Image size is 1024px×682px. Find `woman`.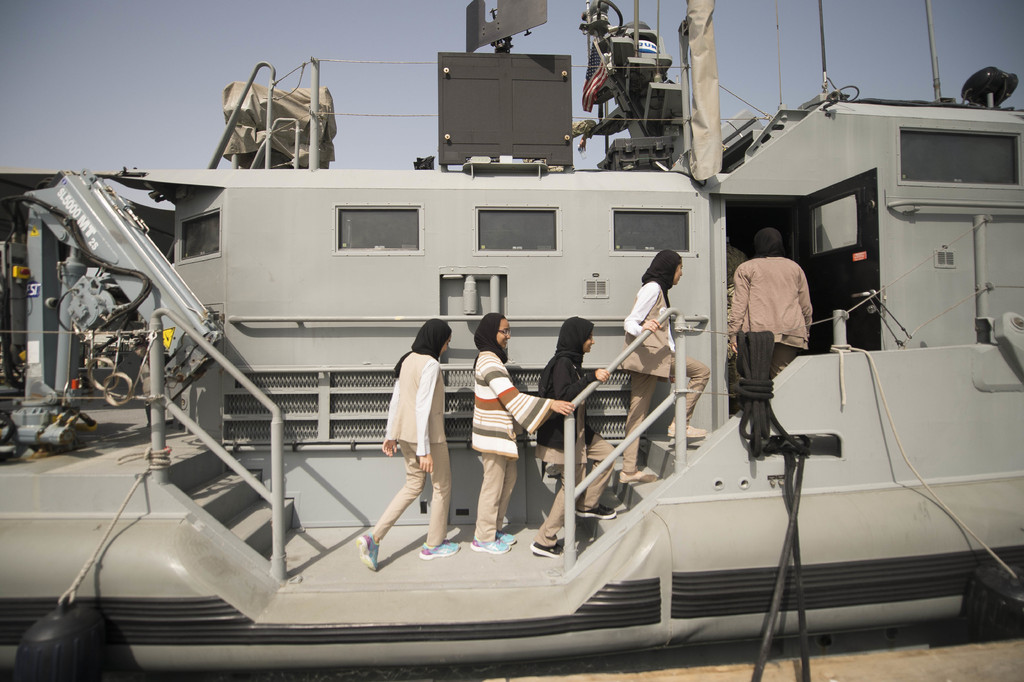
<bbox>536, 319, 620, 552</bbox>.
